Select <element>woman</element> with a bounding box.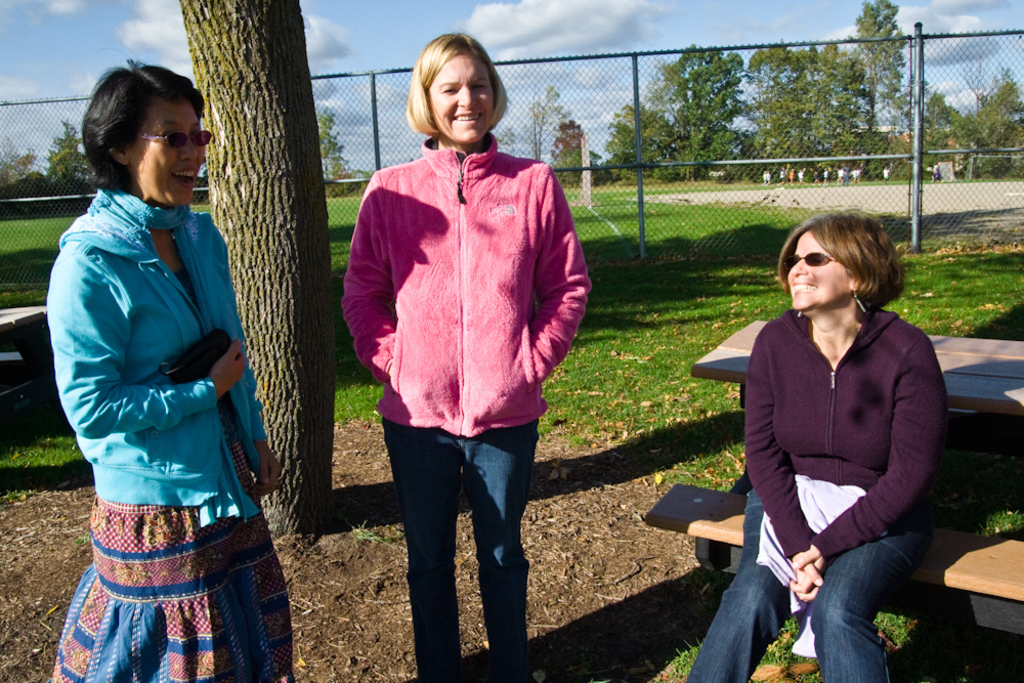
<box>341,28,590,682</box>.
